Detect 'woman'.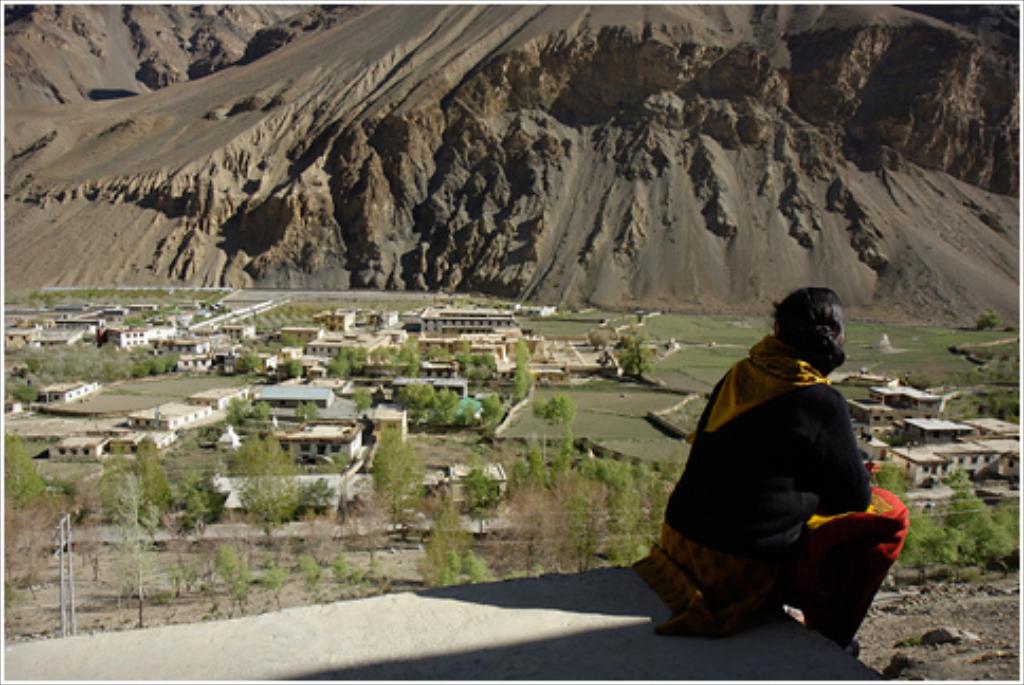
Detected at 643 264 893 653.
